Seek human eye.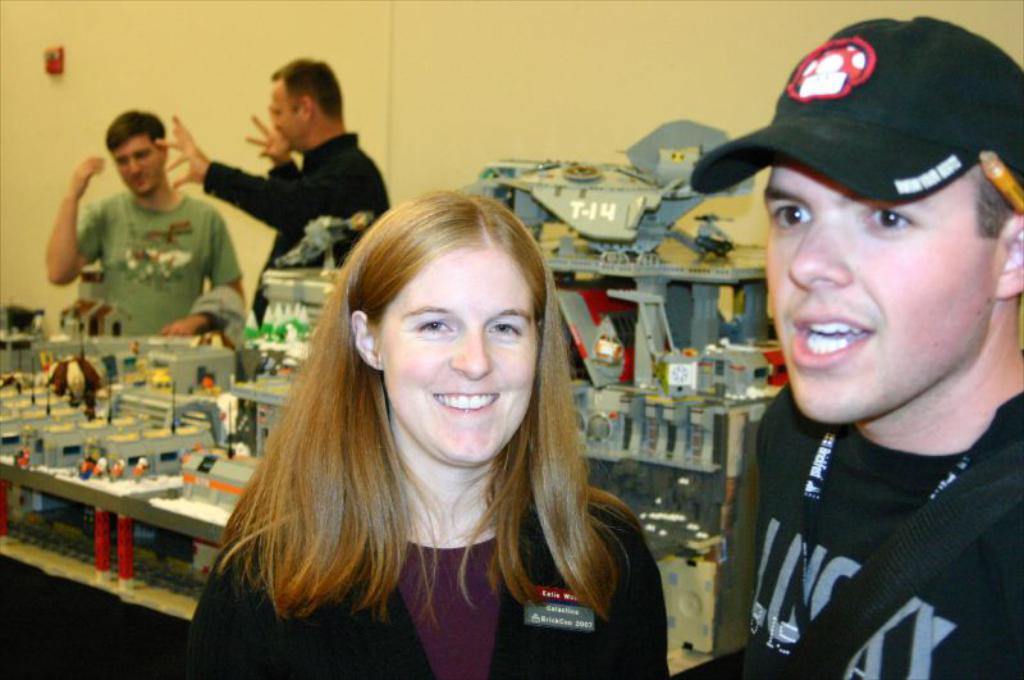
{"x1": 767, "y1": 200, "x2": 814, "y2": 233}.
